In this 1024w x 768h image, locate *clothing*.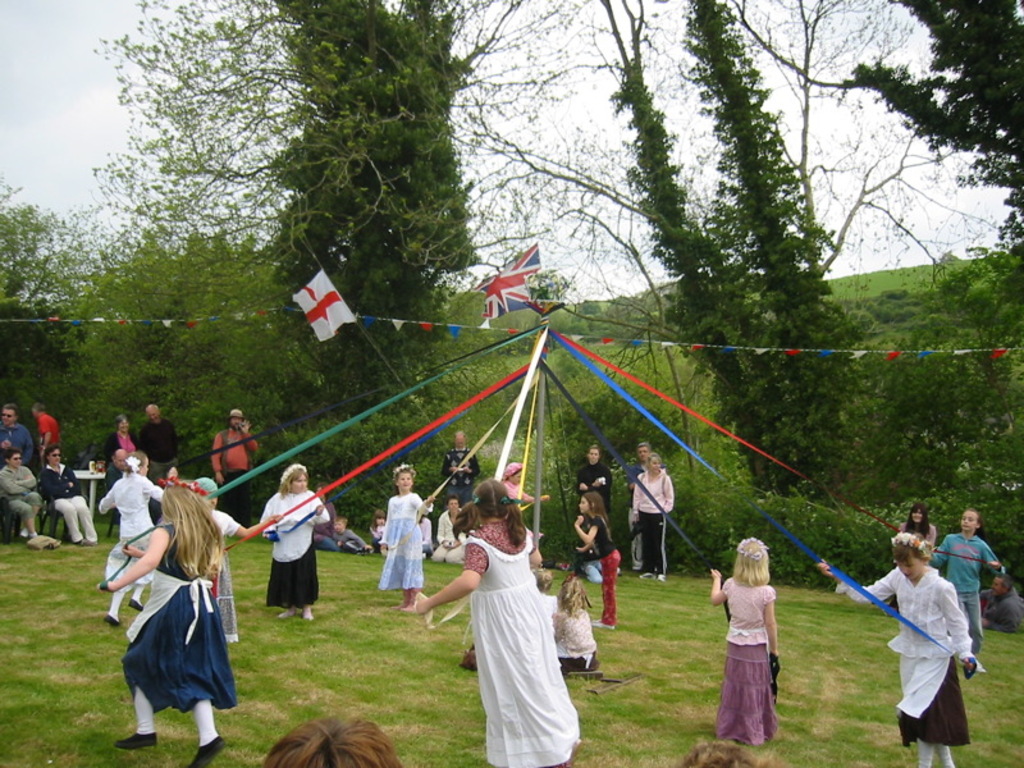
Bounding box: rect(572, 535, 603, 585).
